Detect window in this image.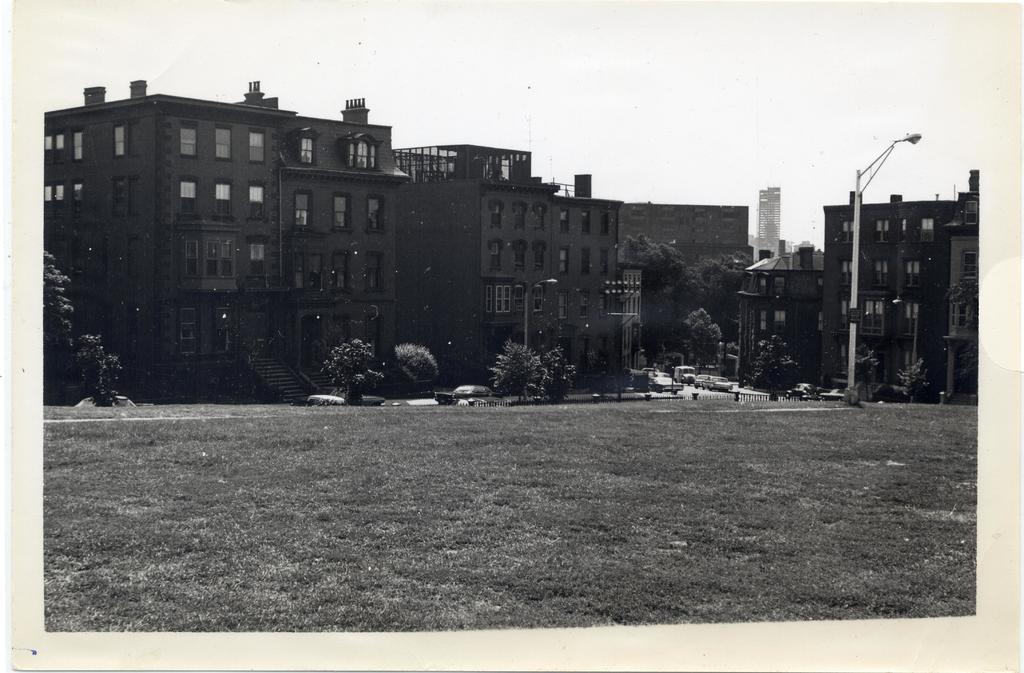
Detection: [510,205,527,227].
